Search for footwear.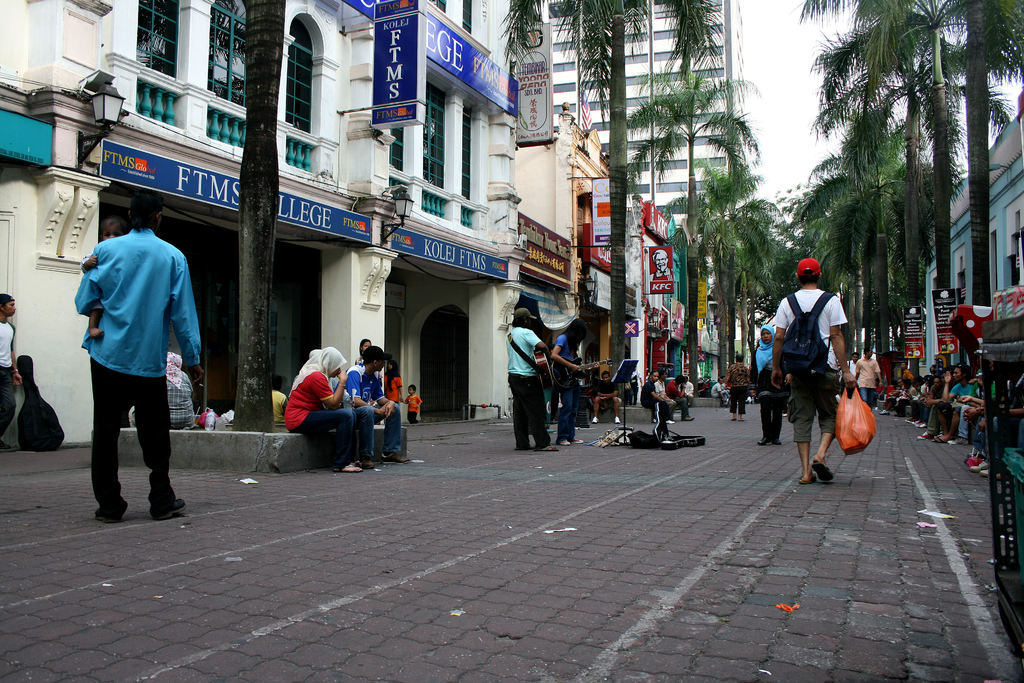
Found at <region>727, 394, 730, 398</region>.
